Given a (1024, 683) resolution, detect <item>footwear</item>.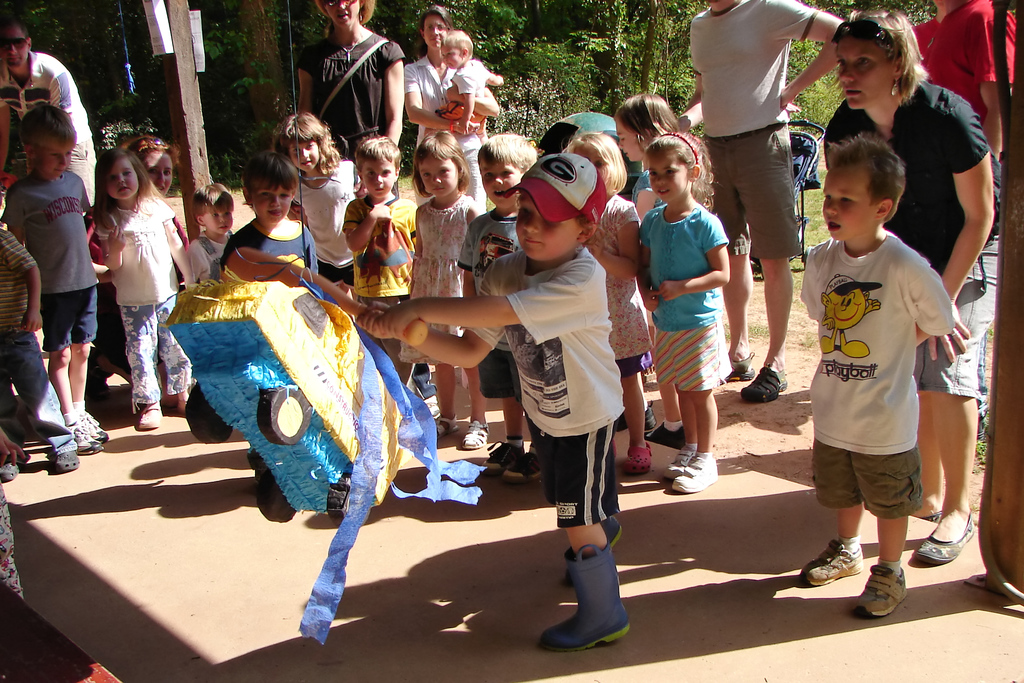
628, 437, 653, 473.
